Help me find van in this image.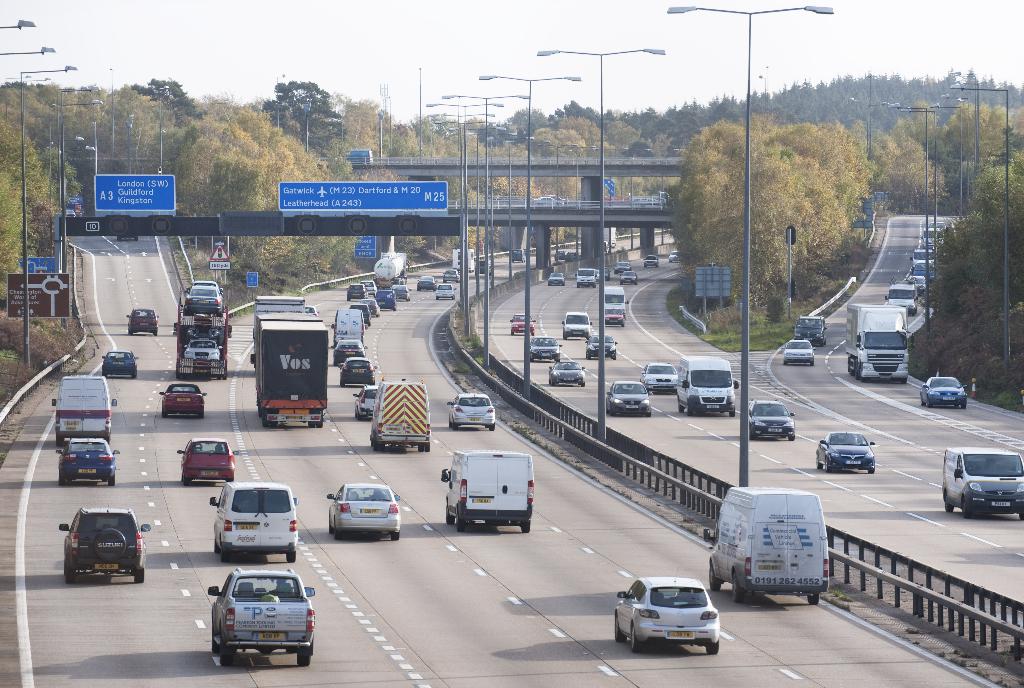
Found it: {"left": 333, "top": 308, "right": 367, "bottom": 347}.
